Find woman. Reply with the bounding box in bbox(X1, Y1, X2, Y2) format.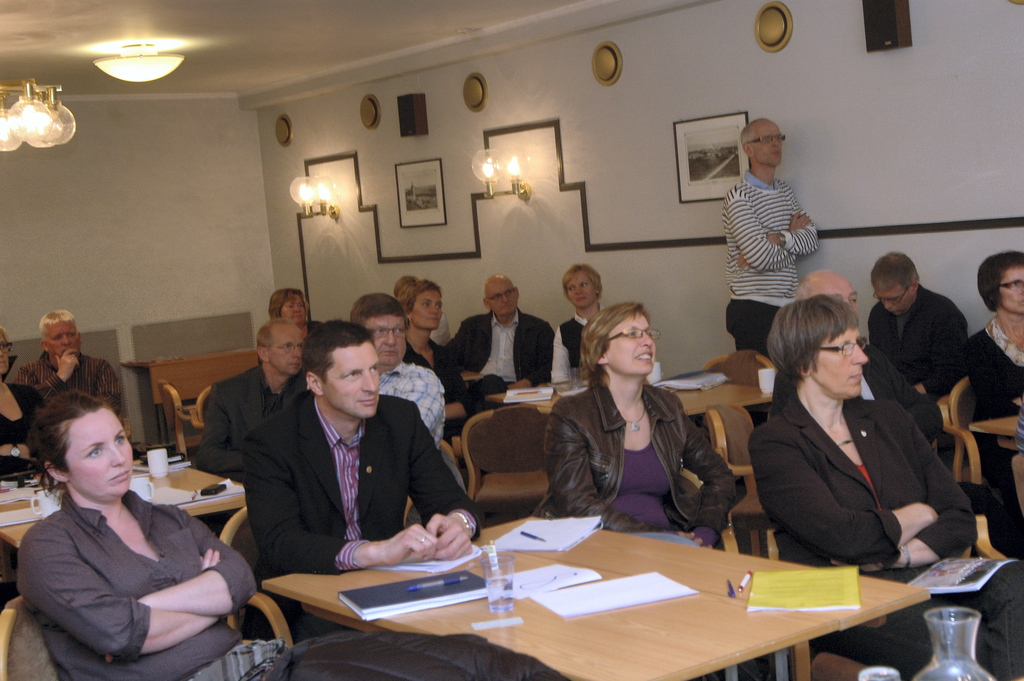
bbox(740, 294, 1023, 680).
